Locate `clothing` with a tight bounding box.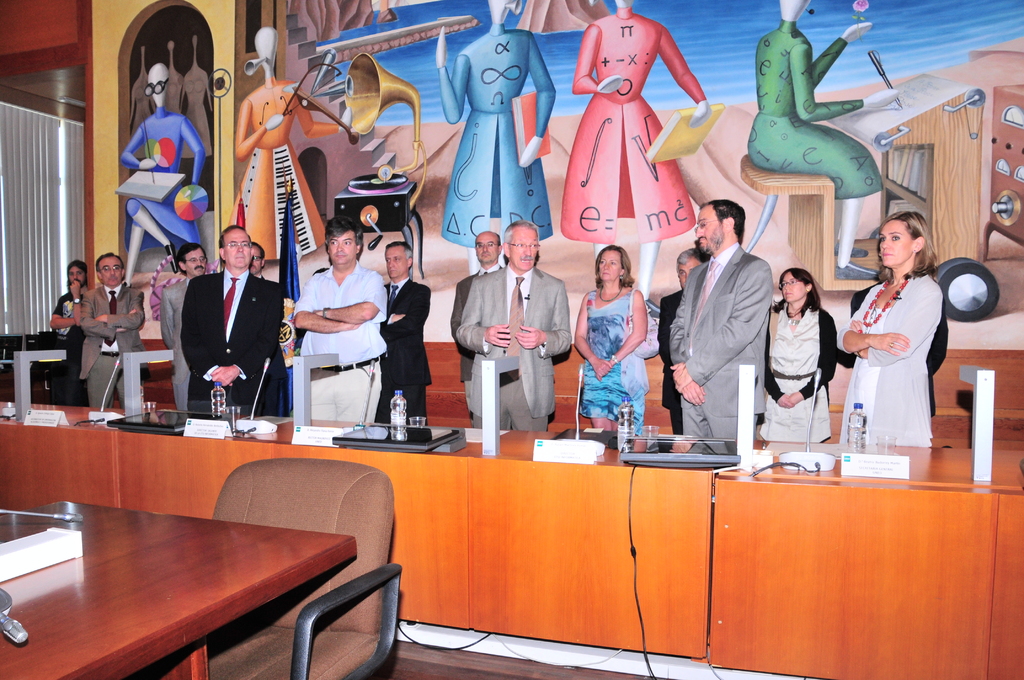
BBox(292, 250, 388, 425).
